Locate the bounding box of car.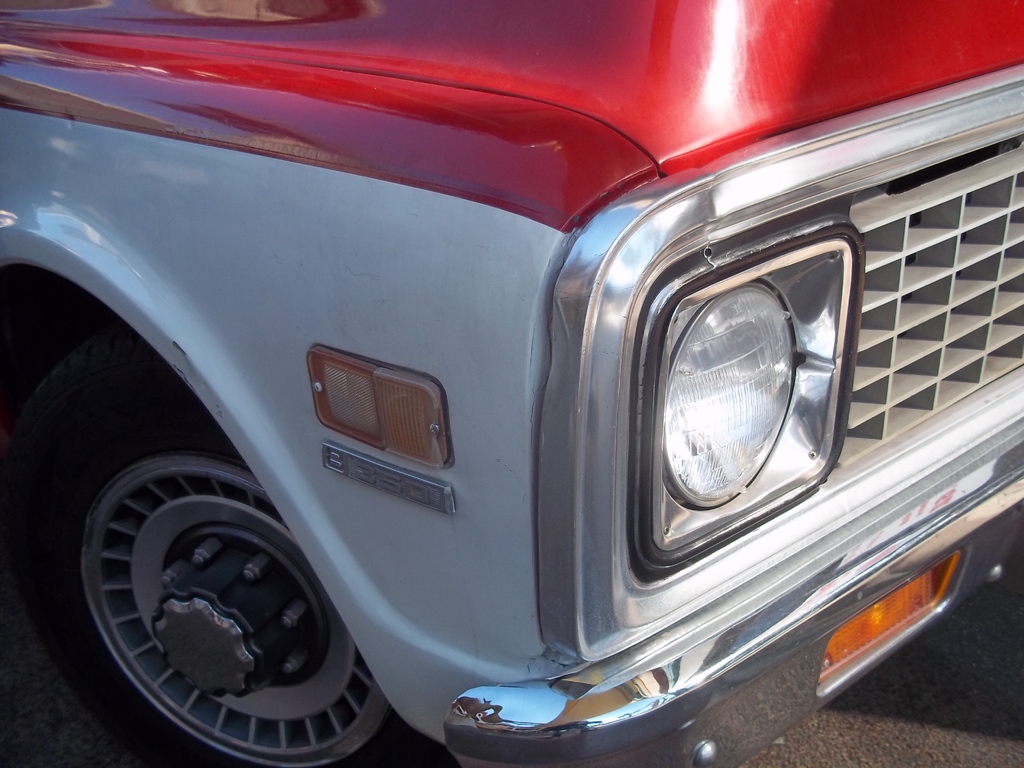
Bounding box: 0/0/975/767.
